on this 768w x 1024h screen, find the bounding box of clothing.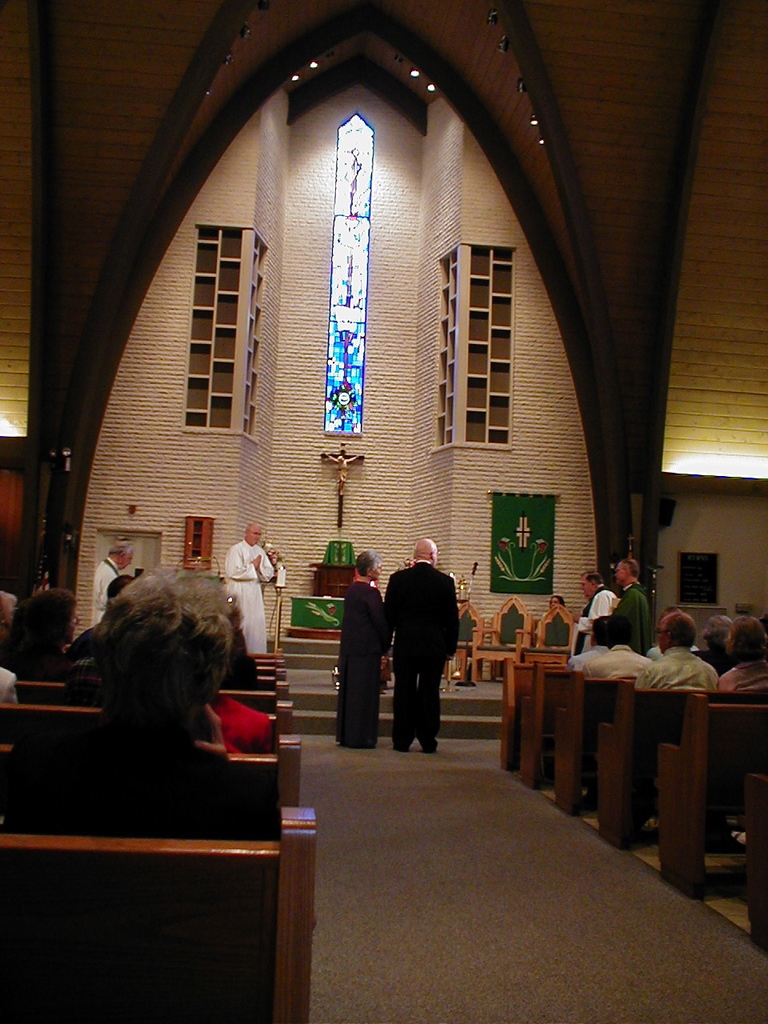
Bounding box: [616,582,648,650].
